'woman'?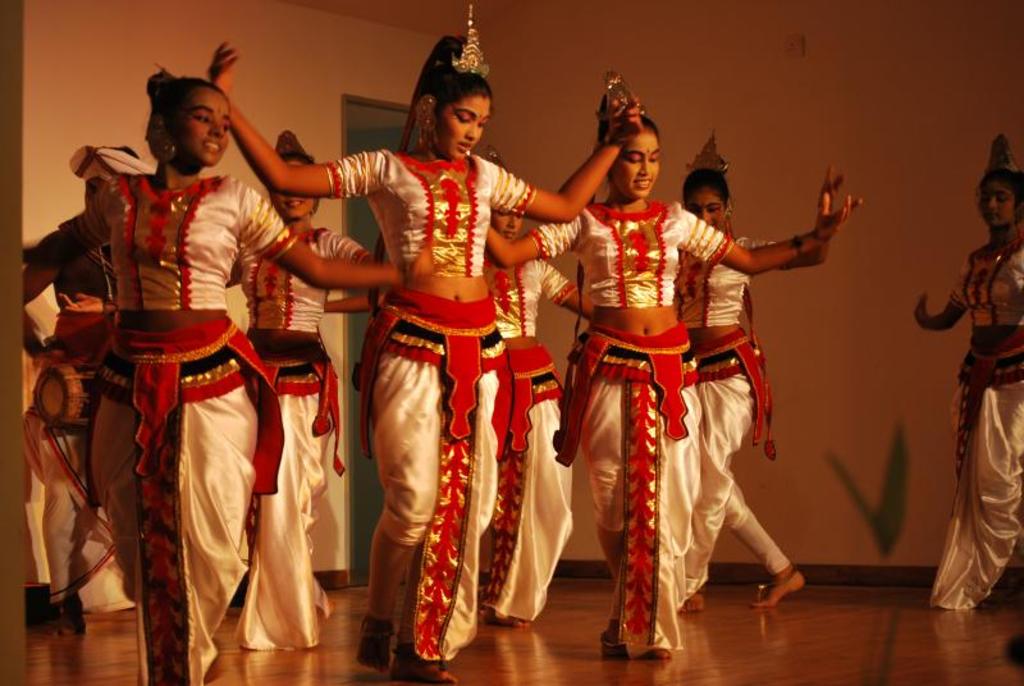
x1=13, y1=152, x2=147, y2=628
